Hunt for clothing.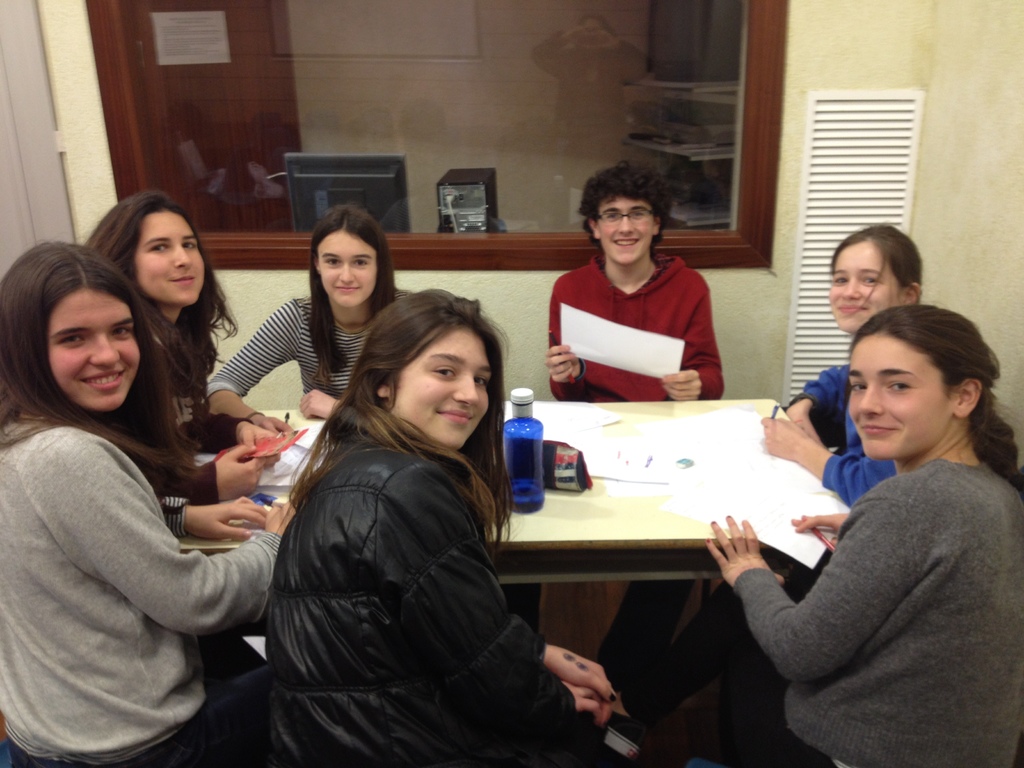
Hunted down at {"x1": 151, "y1": 348, "x2": 255, "y2": 503}.
